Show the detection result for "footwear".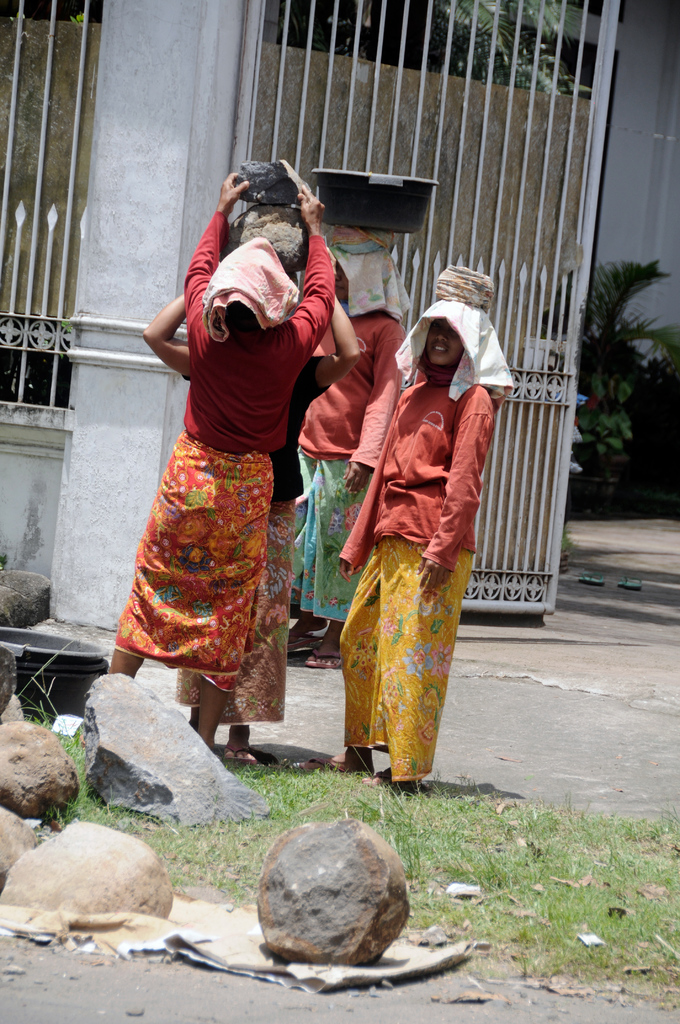
<bbox>214, 749, 271, 770</bbox>.
